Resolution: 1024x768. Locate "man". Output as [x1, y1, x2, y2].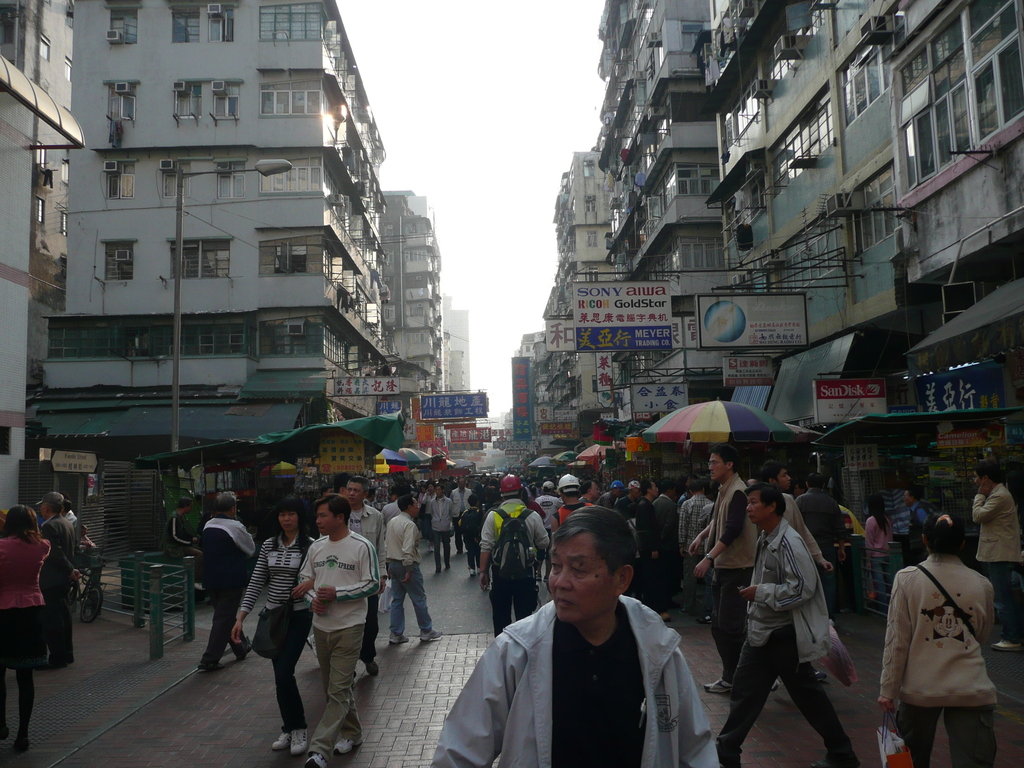
[719, 477, 876, 763].
